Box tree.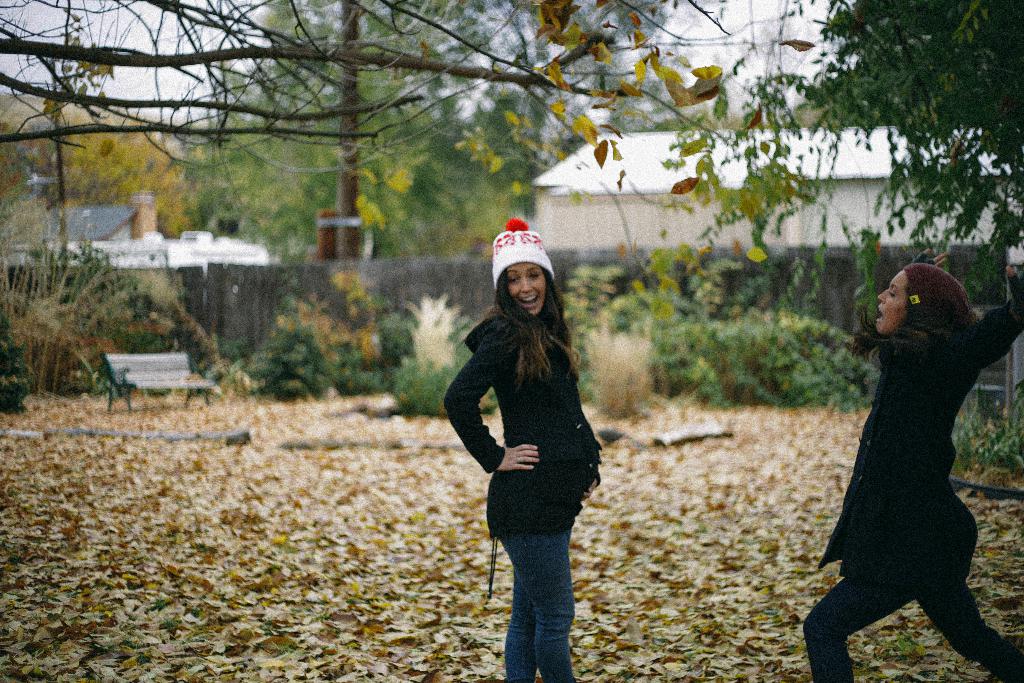
[178,0,548,261].
